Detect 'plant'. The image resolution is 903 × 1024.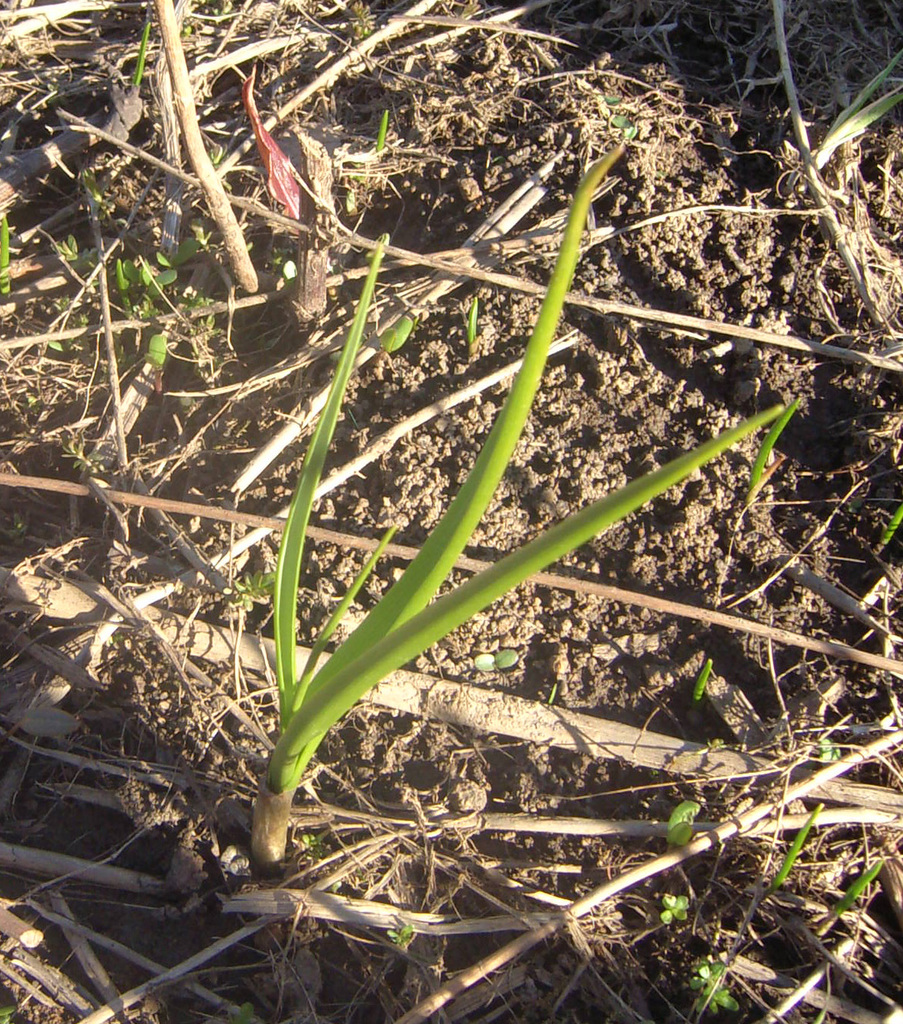
<bbox>659, 894, 690, 926</bbox>.
